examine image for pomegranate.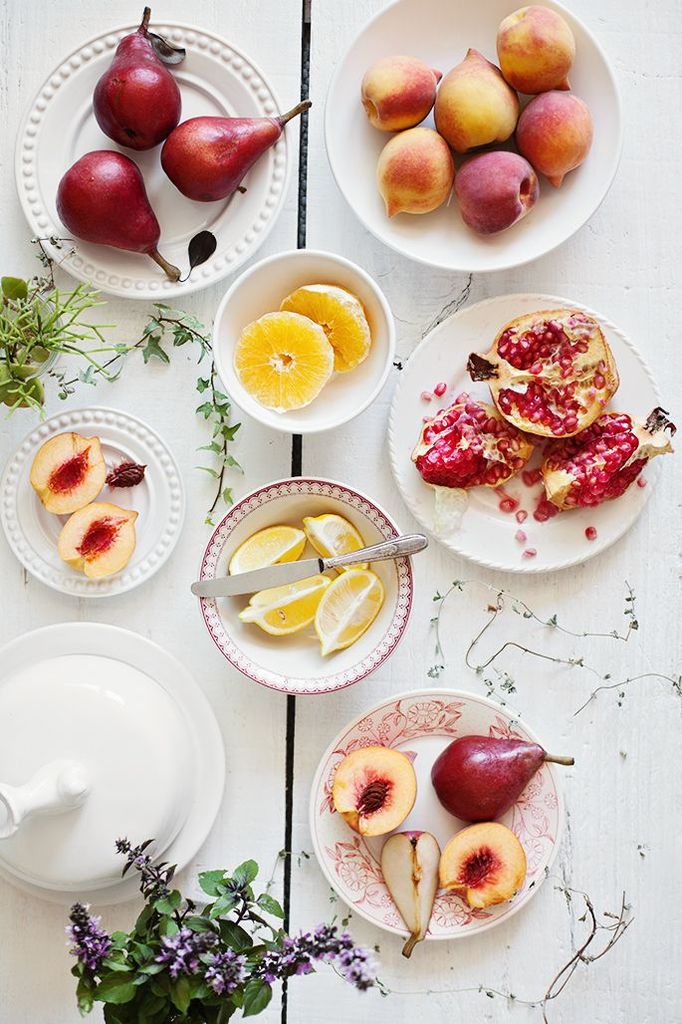
Examination result: 465, 305, 622, 439.
